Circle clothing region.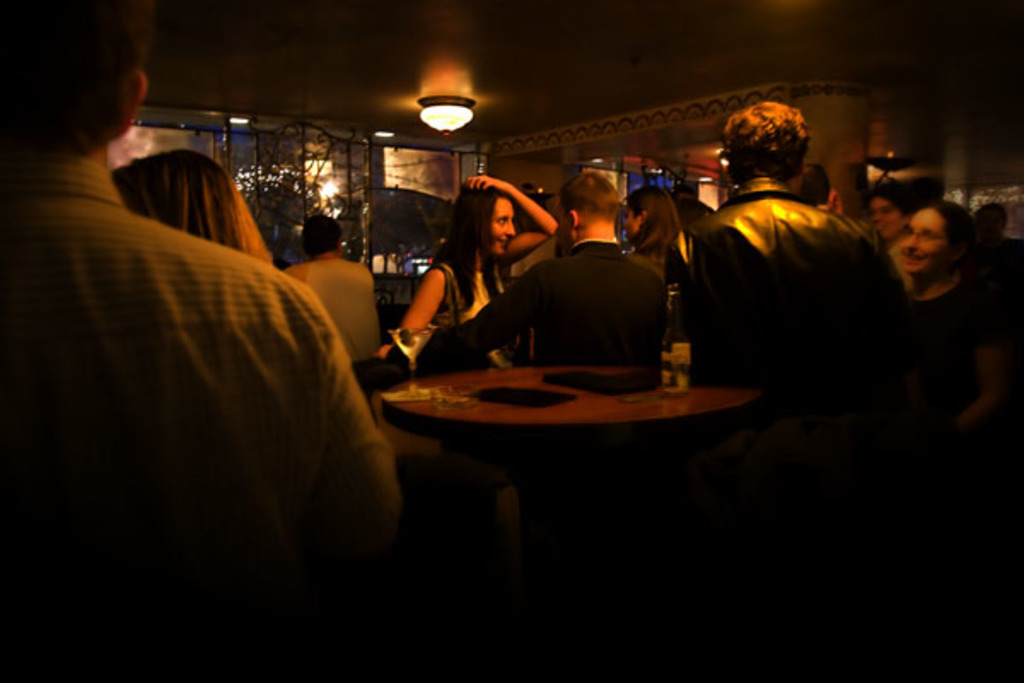
Region: locate(437, 260, 664, 347).
